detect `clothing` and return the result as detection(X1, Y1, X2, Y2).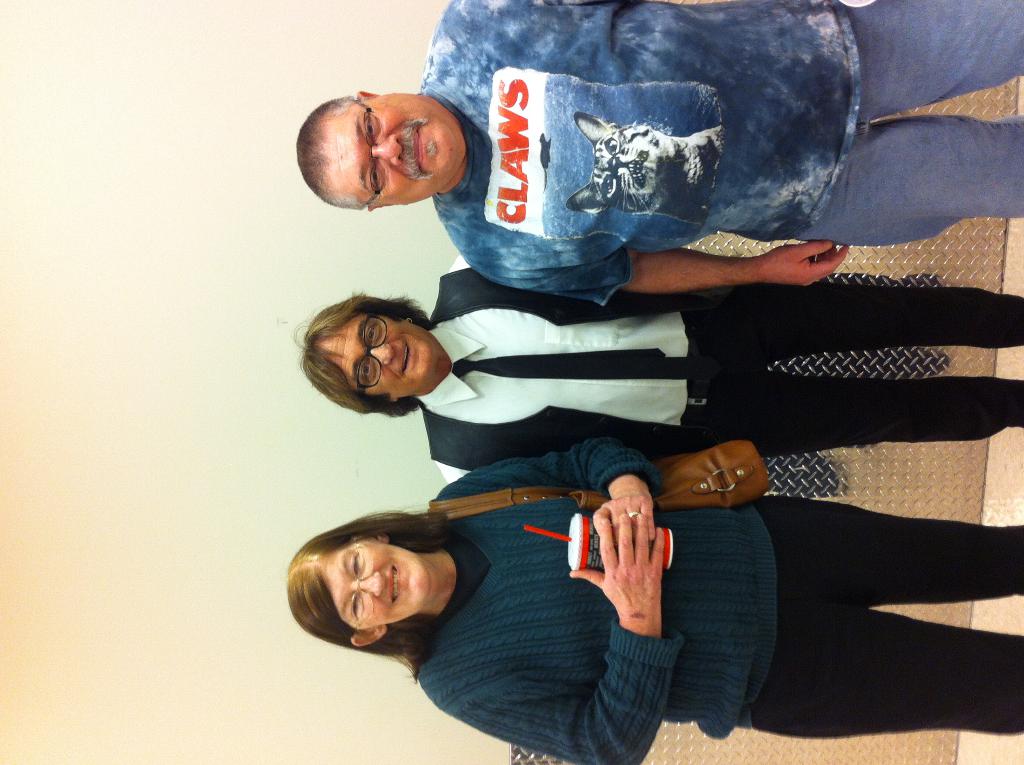
detection(428, 0, 1023, 308).
